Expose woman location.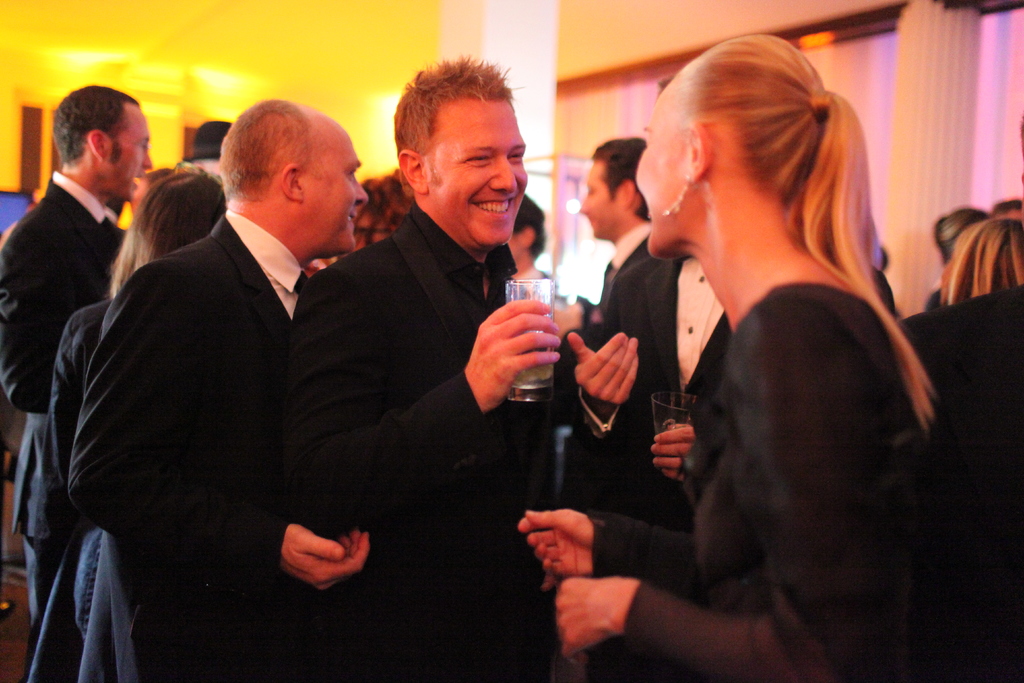
Exposed at x1=936 y1=219 x2=1023 y2=304.
